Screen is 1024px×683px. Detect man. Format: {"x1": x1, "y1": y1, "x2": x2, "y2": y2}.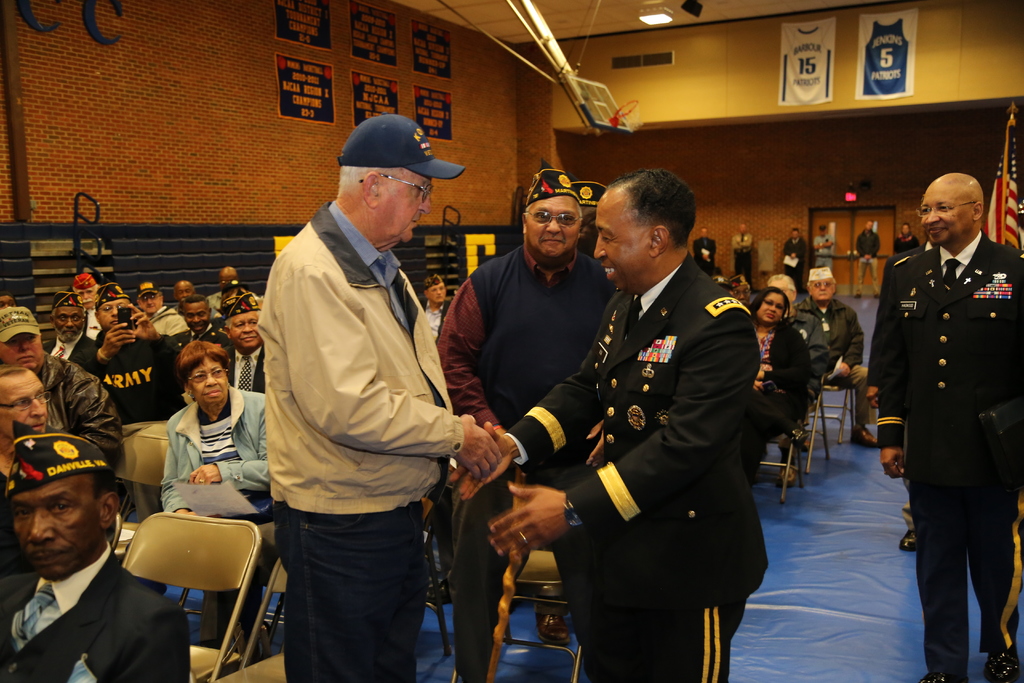
{"x1": 423, "y1": 271, "x2": 456, "y2": 324}.
